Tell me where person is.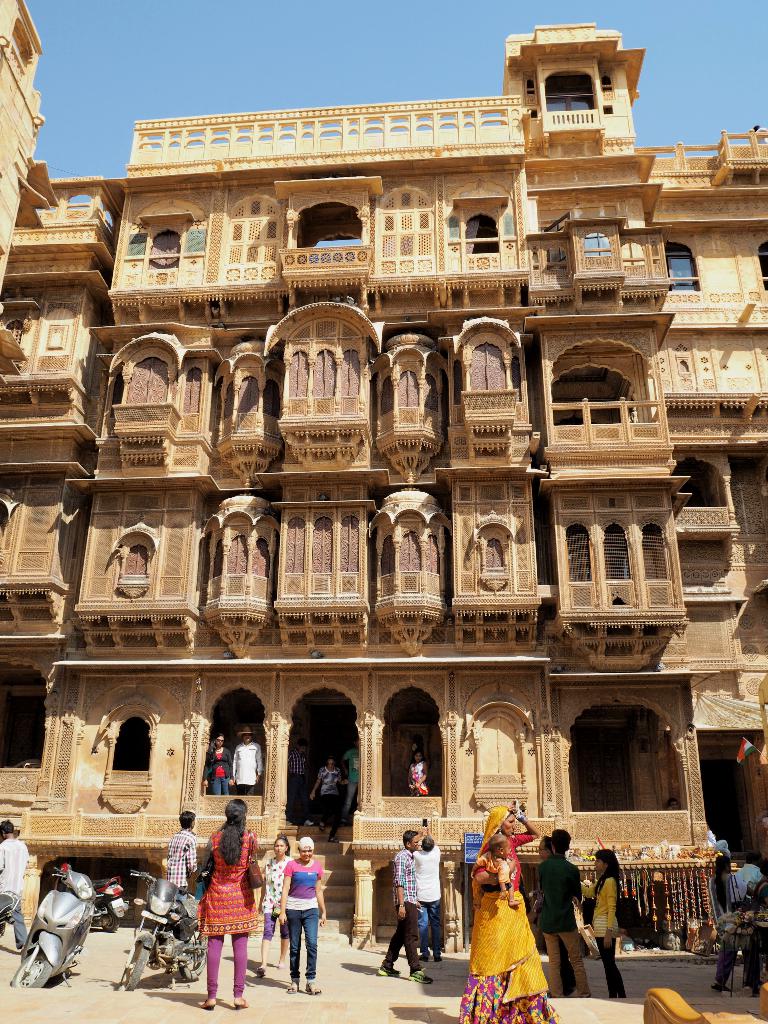
person is at (left=461, top=809, right=556, bottom=1023).
